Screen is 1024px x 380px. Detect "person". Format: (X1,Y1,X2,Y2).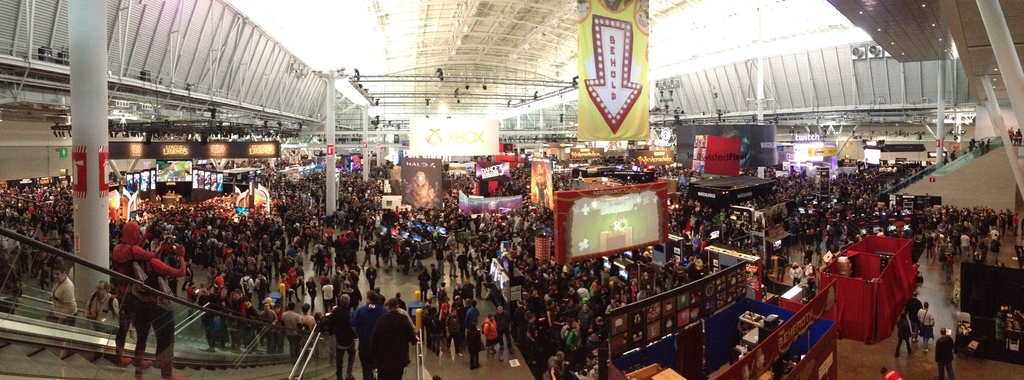
(463,317,485,370).
